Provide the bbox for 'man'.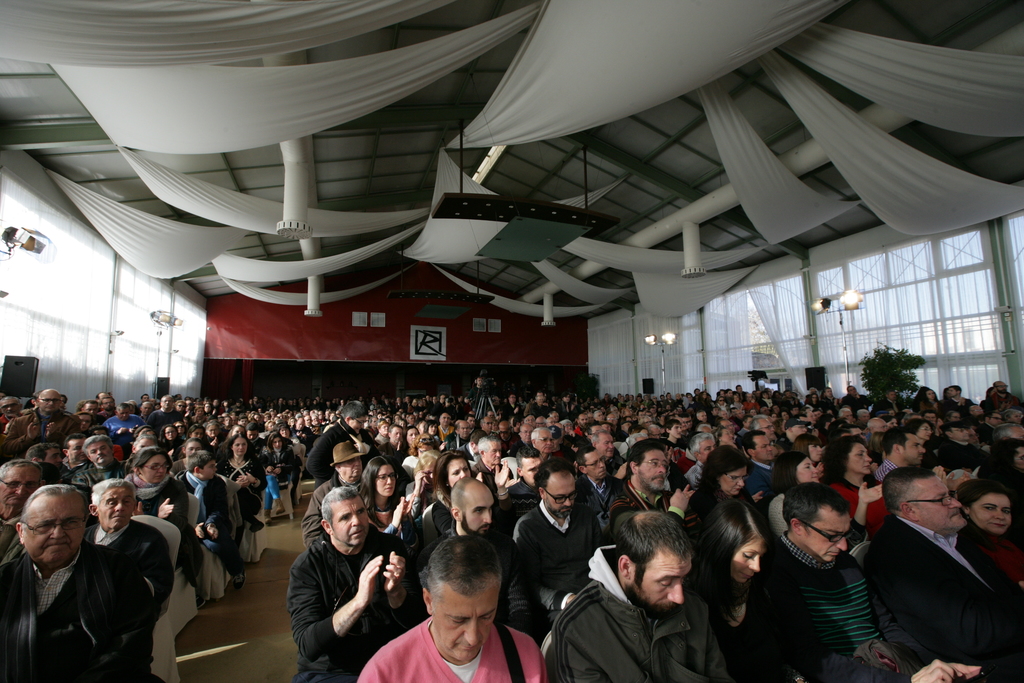
[988,377,1020,414].
